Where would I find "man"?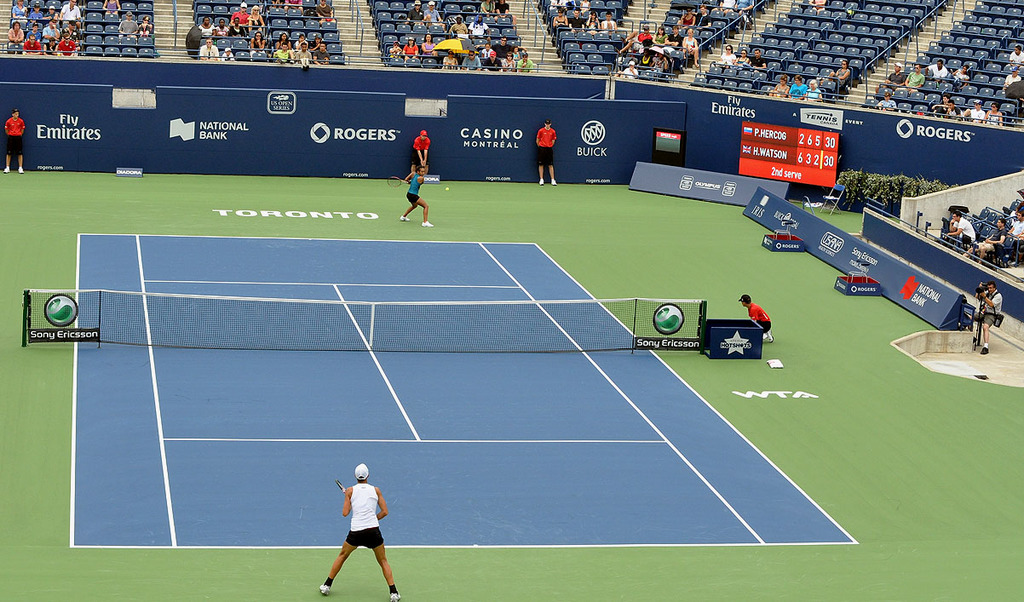
At locate(274, 40, 293, 66).
